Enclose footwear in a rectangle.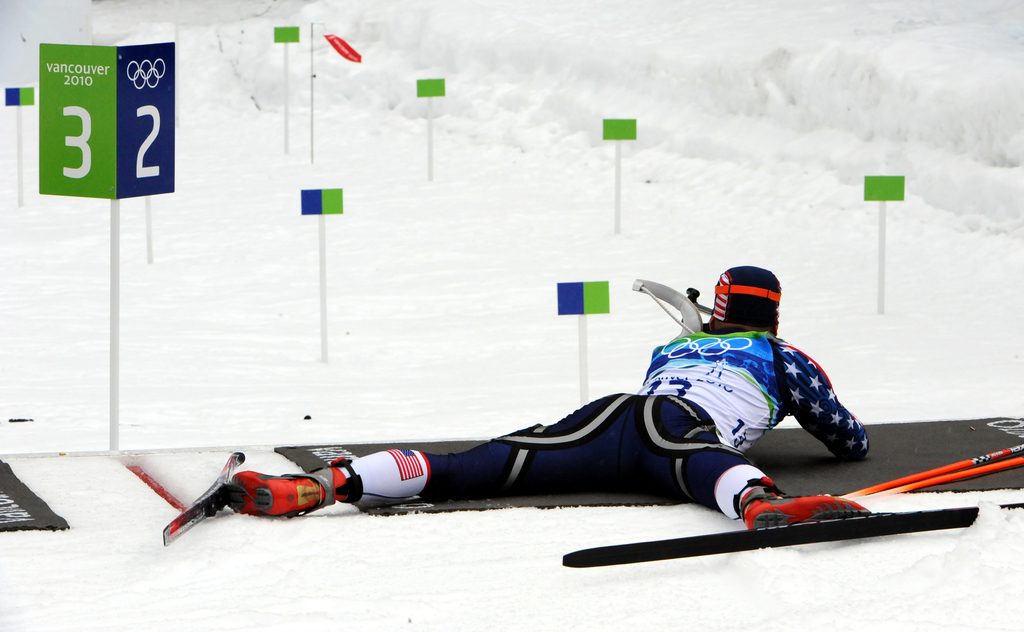
{"x1": 230, "y1": 471, "x2": 327, "y2": 512}.
